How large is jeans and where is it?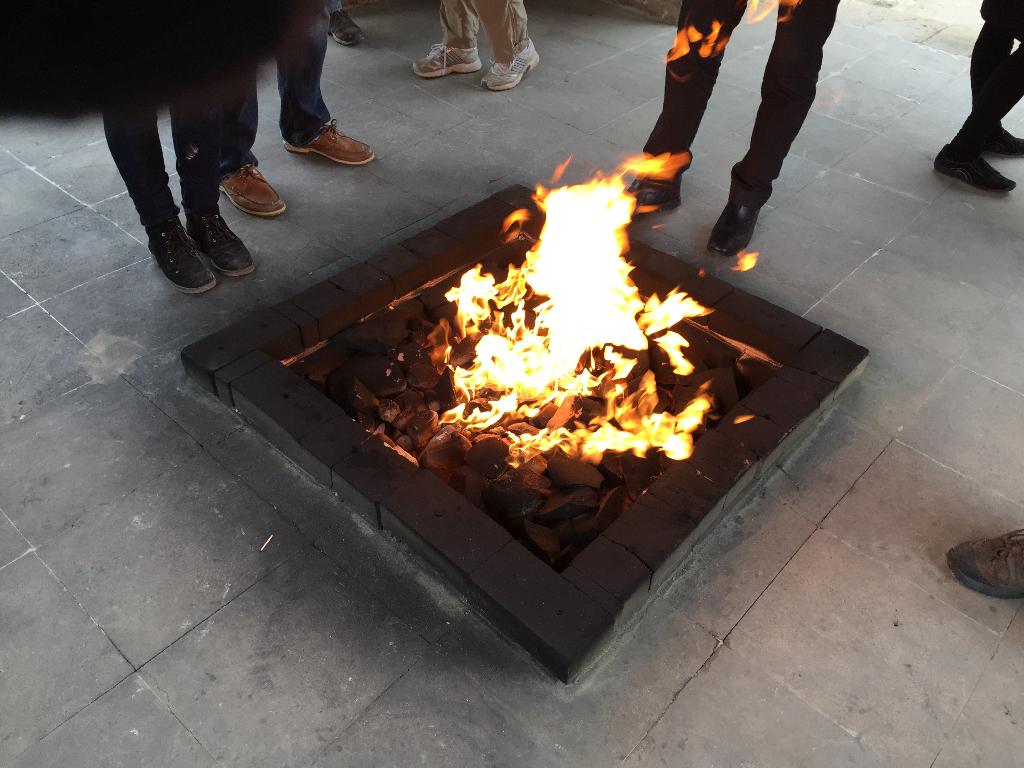
Bounding box: [104,92,225,223].
